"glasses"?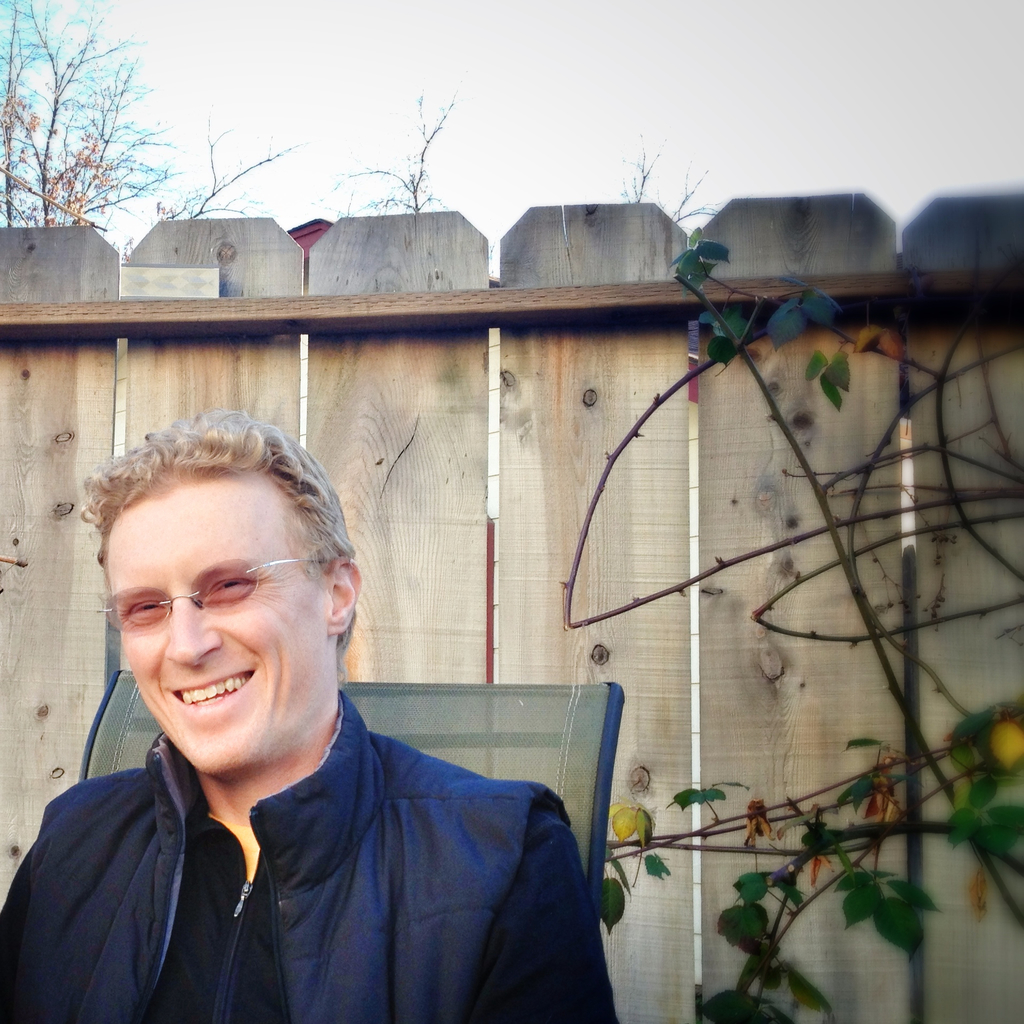
<box>81,557,332,648</box>
